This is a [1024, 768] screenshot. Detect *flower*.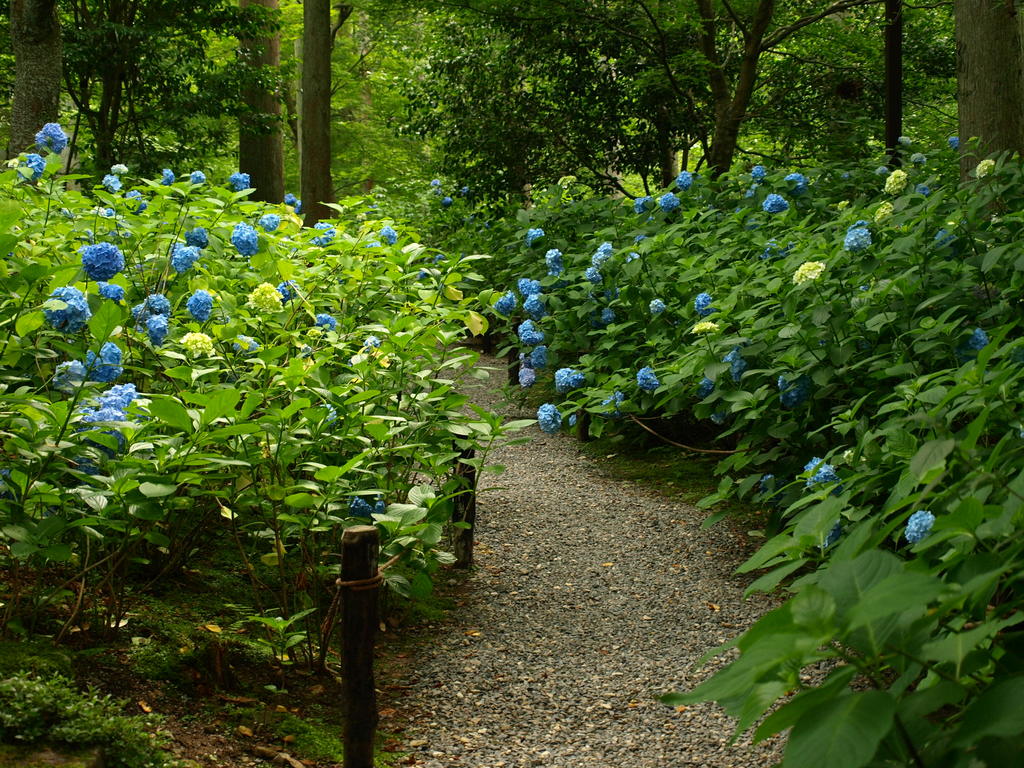
bbox(721, 348, 750, 383).
